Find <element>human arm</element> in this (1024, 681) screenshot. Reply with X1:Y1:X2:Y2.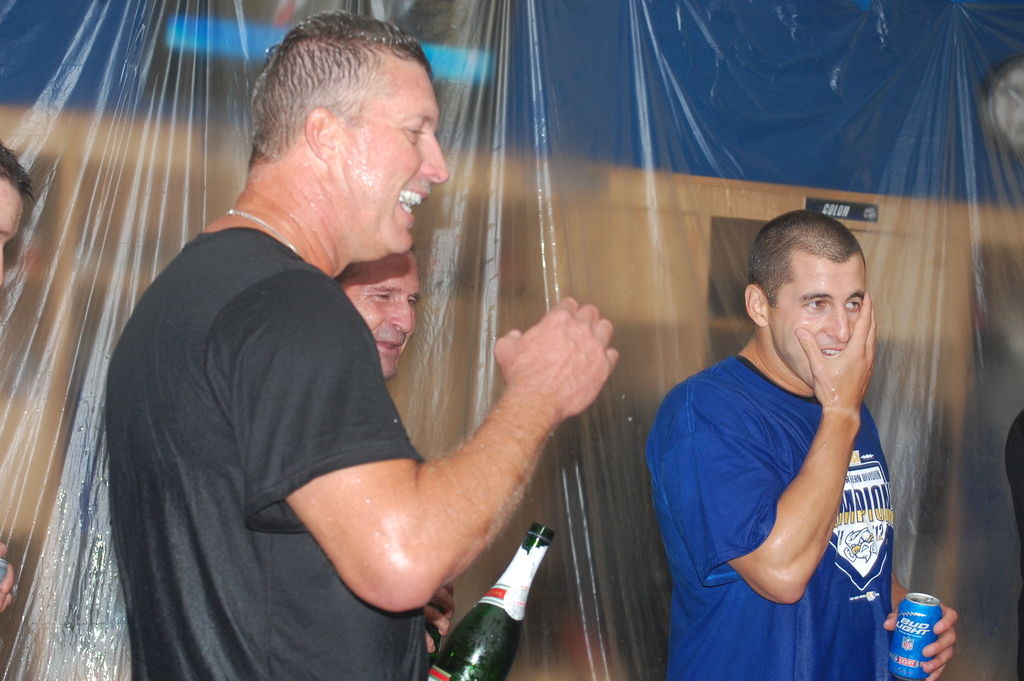
884:571:955:680.
